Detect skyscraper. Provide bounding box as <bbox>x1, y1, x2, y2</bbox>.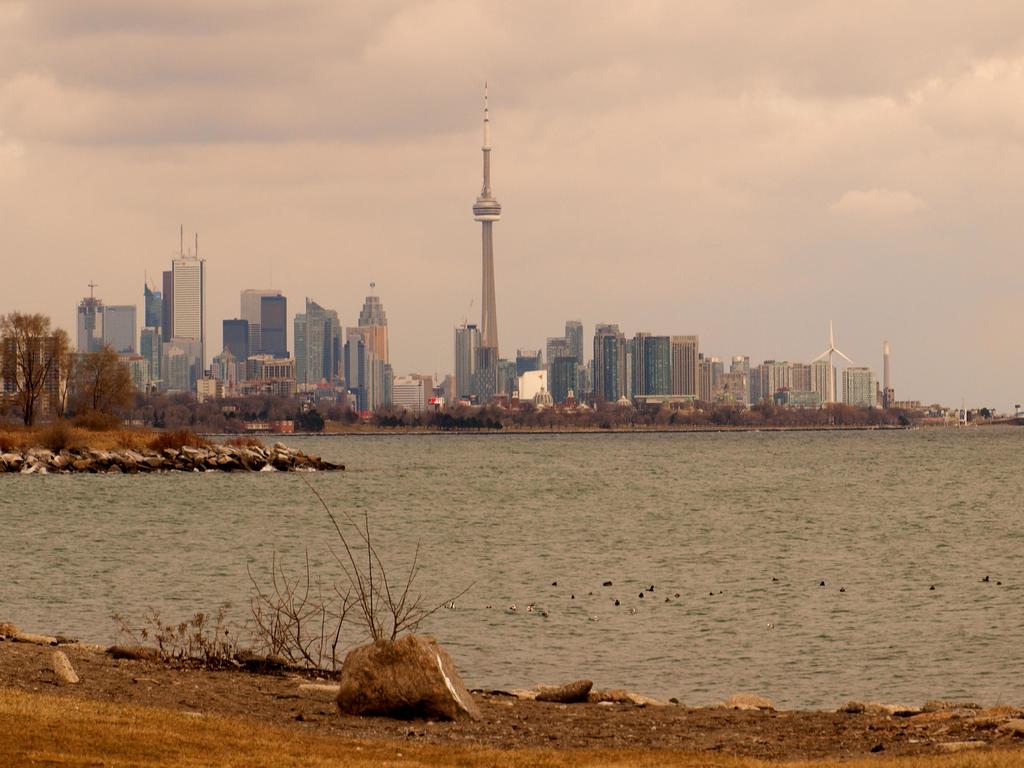
<bbox>237, 289, 289, 368</bbox>.
